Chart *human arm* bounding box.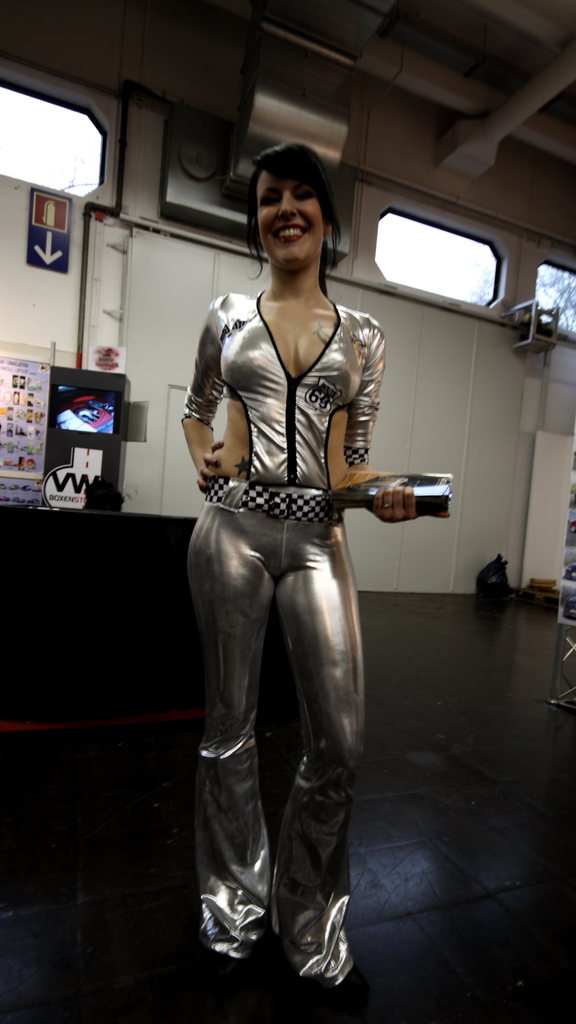
Charted: [177,294,240,497].
